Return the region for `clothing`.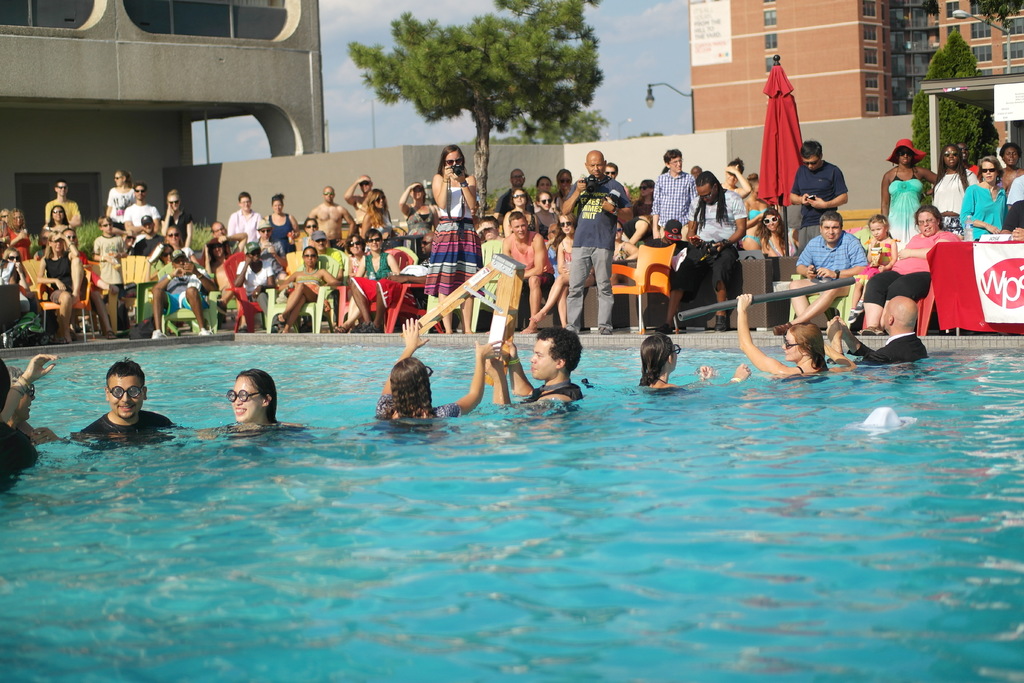
box(251, 205, 291, 261).
